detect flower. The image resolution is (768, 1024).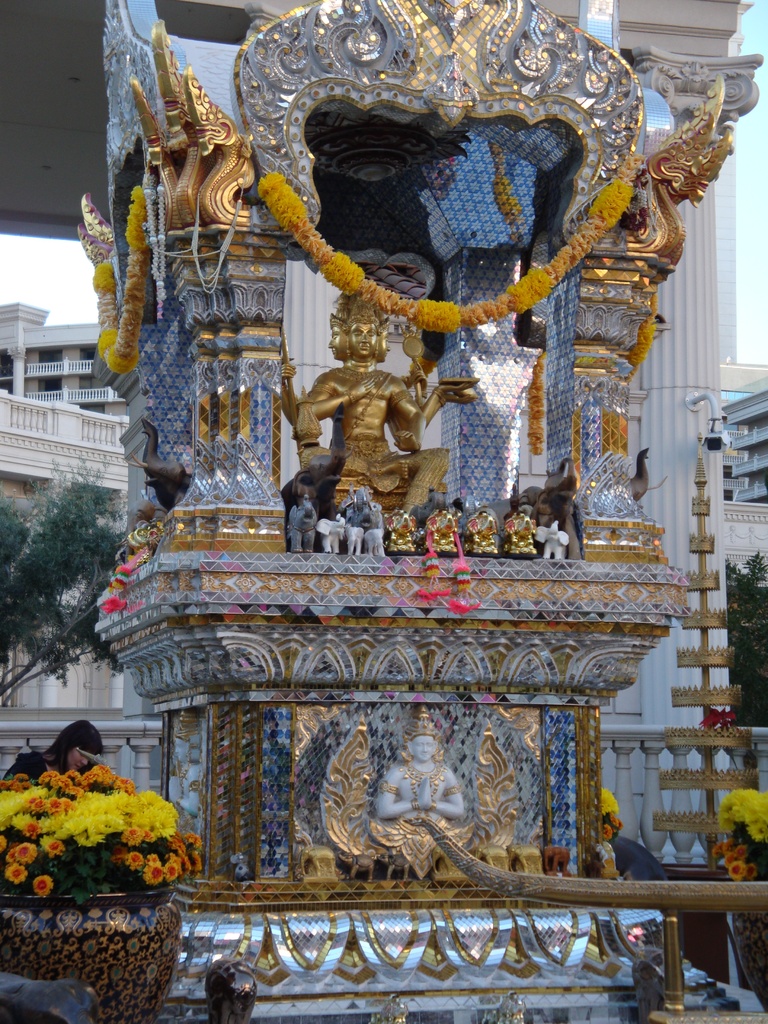
x1=34, y1=872, x2=53, y2=900.
